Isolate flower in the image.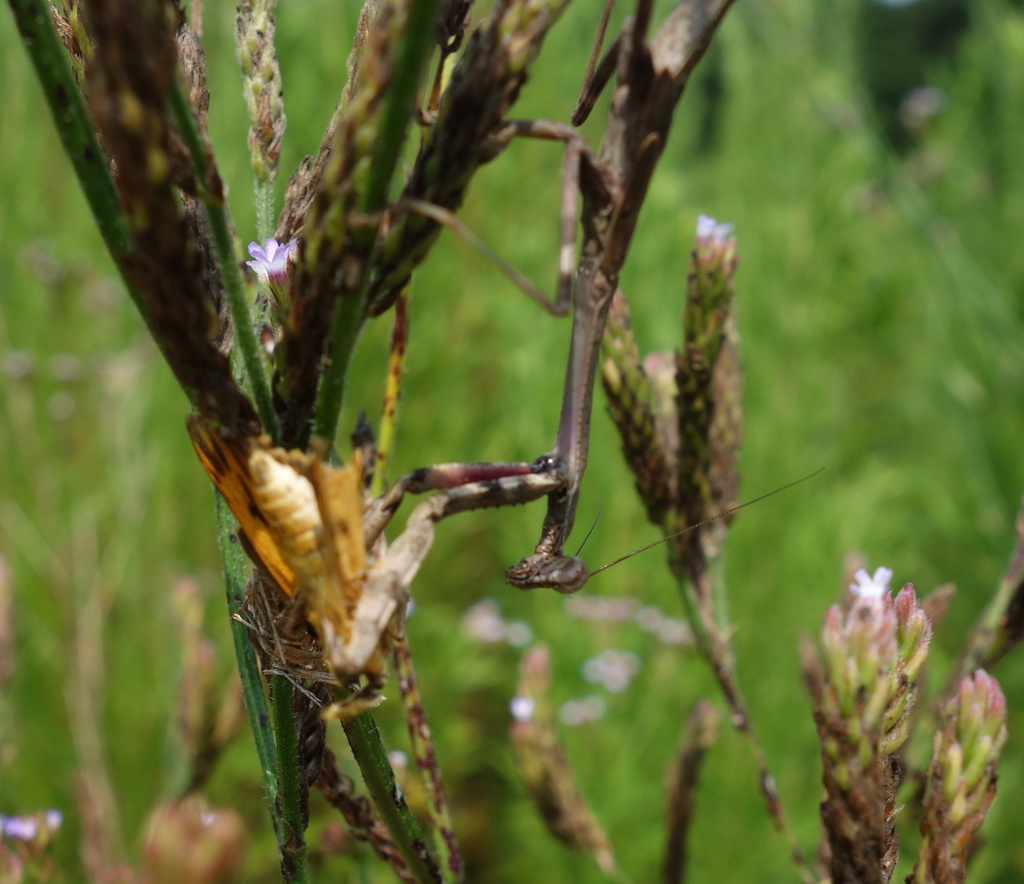
Isolated region: 847:558:949:682.
